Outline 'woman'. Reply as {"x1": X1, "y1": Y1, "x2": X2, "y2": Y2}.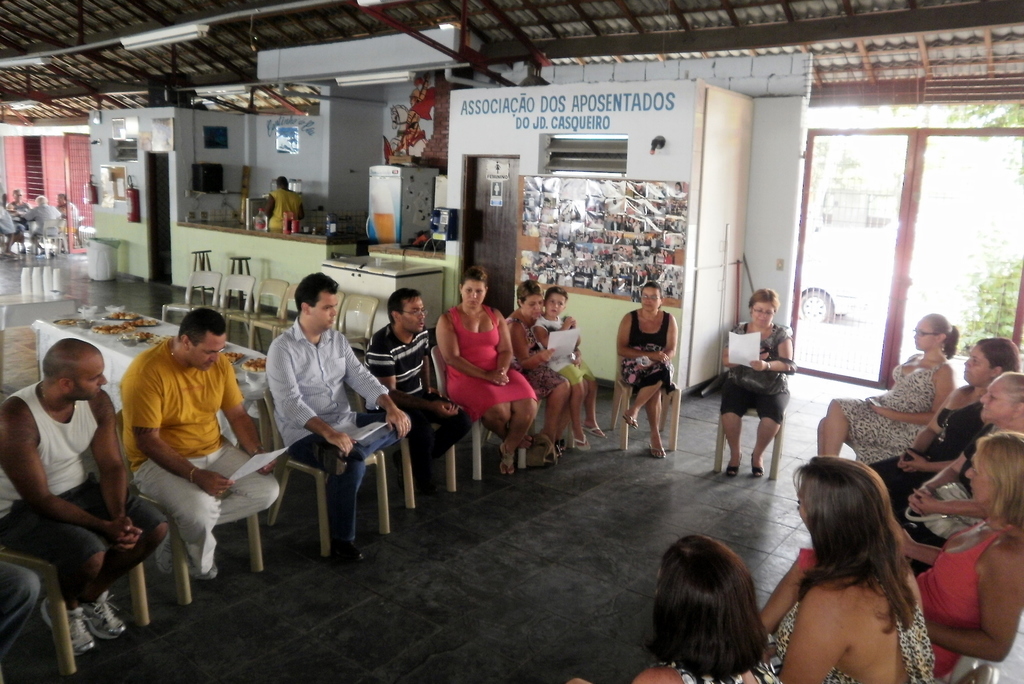
{"x1": 570, "y1": 532, "x2": 780, "y2": 683}.
